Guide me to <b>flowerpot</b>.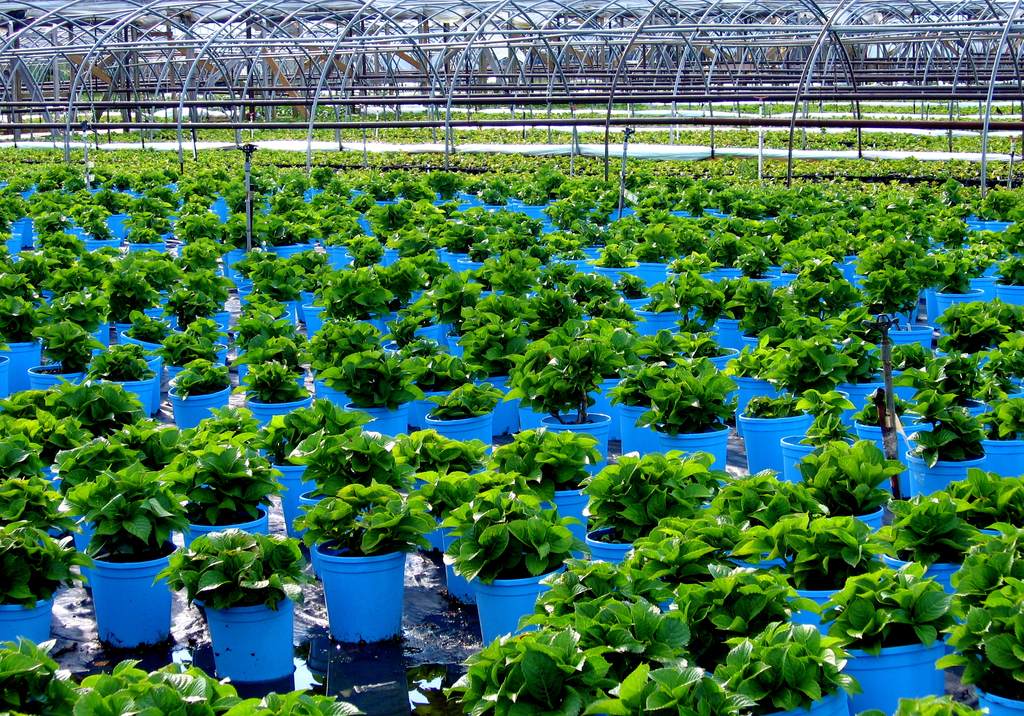
Guidance: (298, 545, 394, 659).
